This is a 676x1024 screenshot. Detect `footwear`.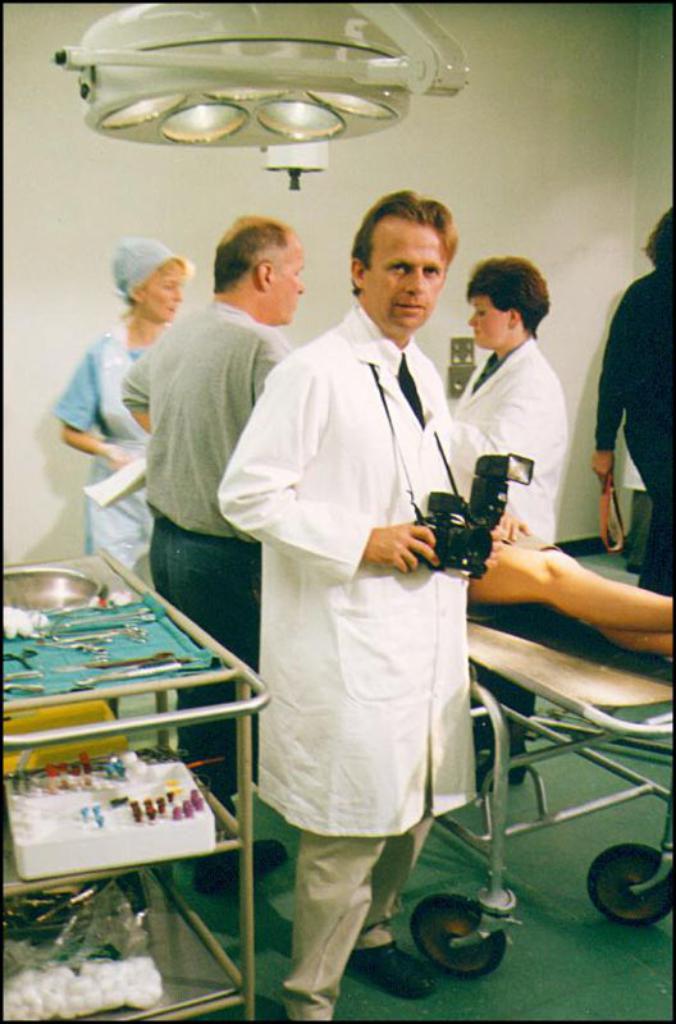
crop(189, 835, 288, 895).
